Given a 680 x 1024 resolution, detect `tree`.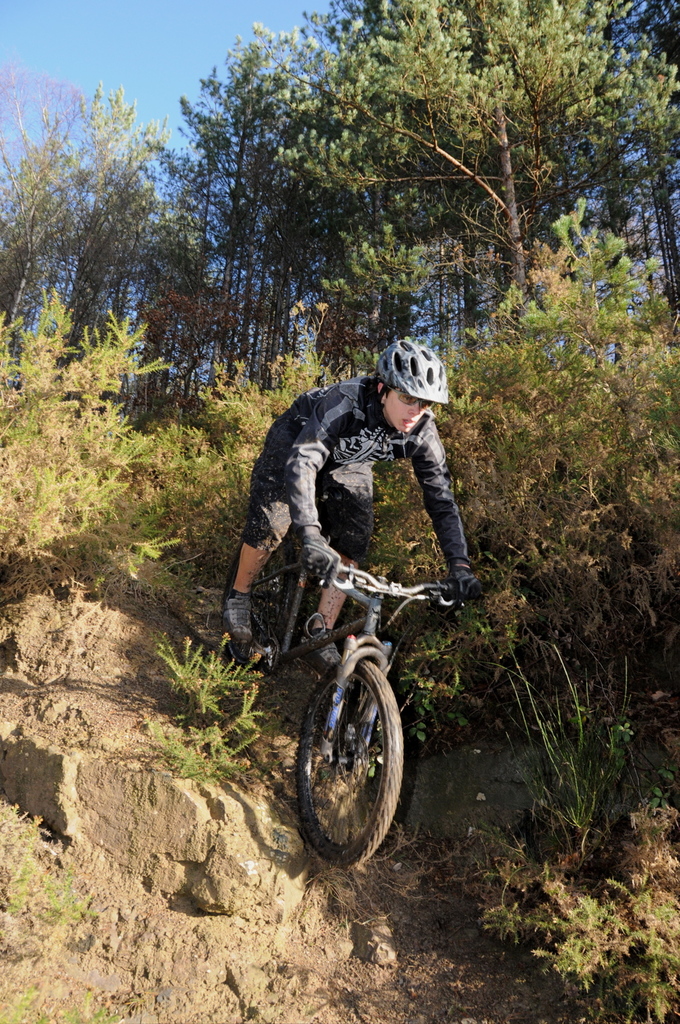
region(65, 118, 218, 443).
